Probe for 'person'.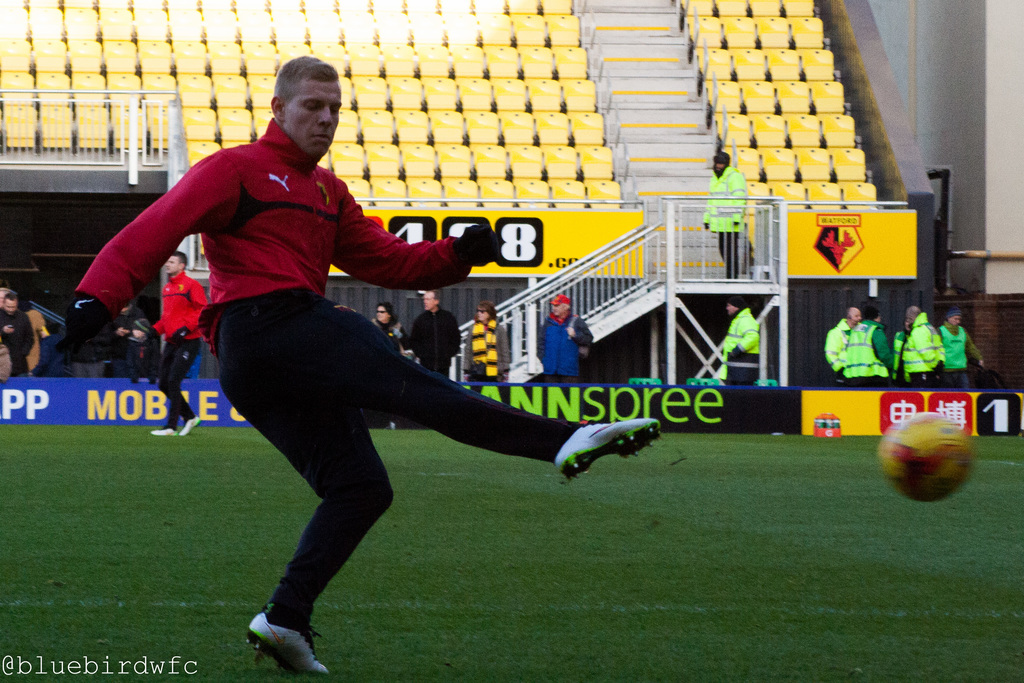
Probe result: bbox(459, 299, 510, 389).
